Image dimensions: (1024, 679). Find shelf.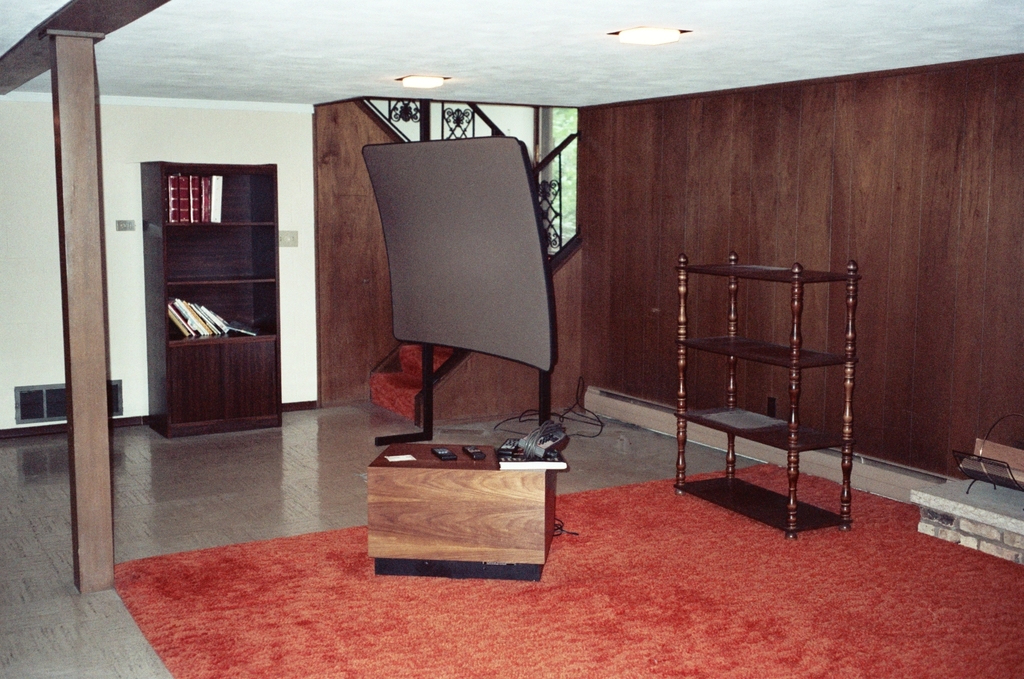
left=682, top=343, right=851, bottom=372.
